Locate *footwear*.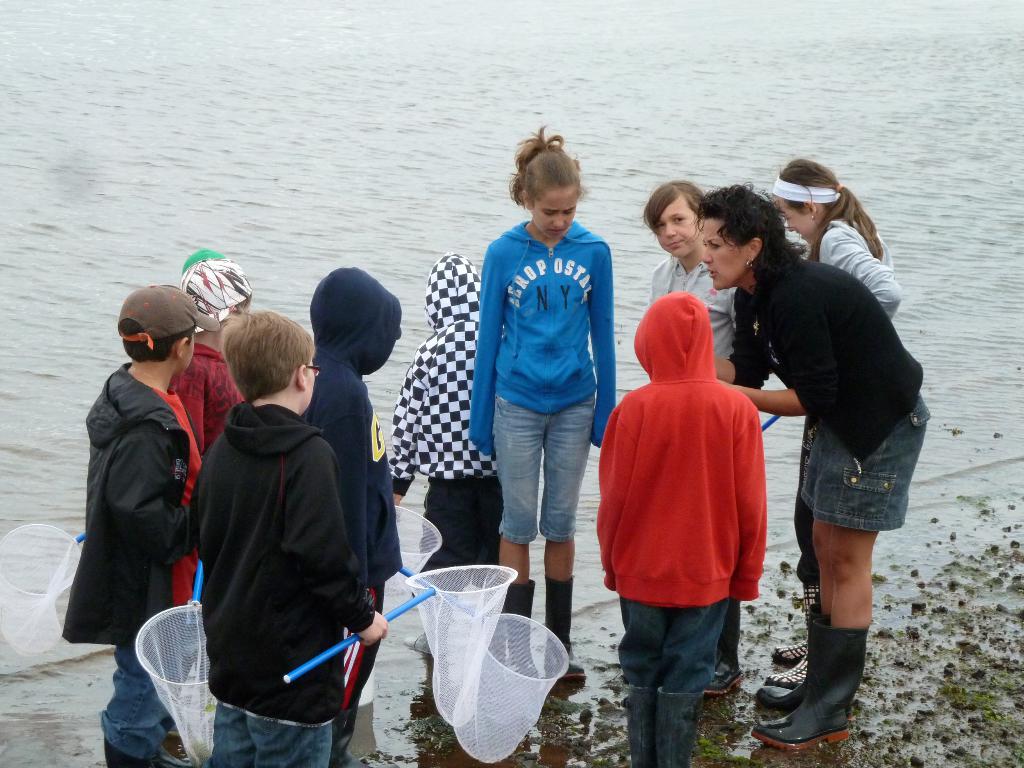
Bounding box: bbox=(106, 741, 157, 767).
